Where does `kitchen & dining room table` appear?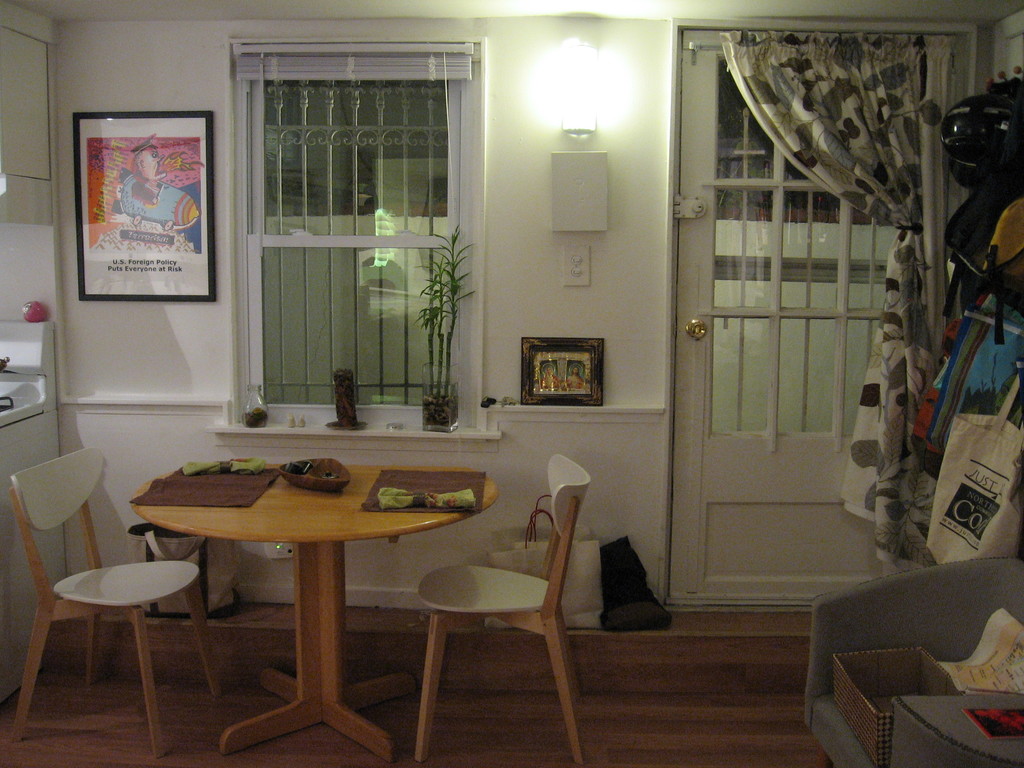
Appears at 110,431,502,724.
